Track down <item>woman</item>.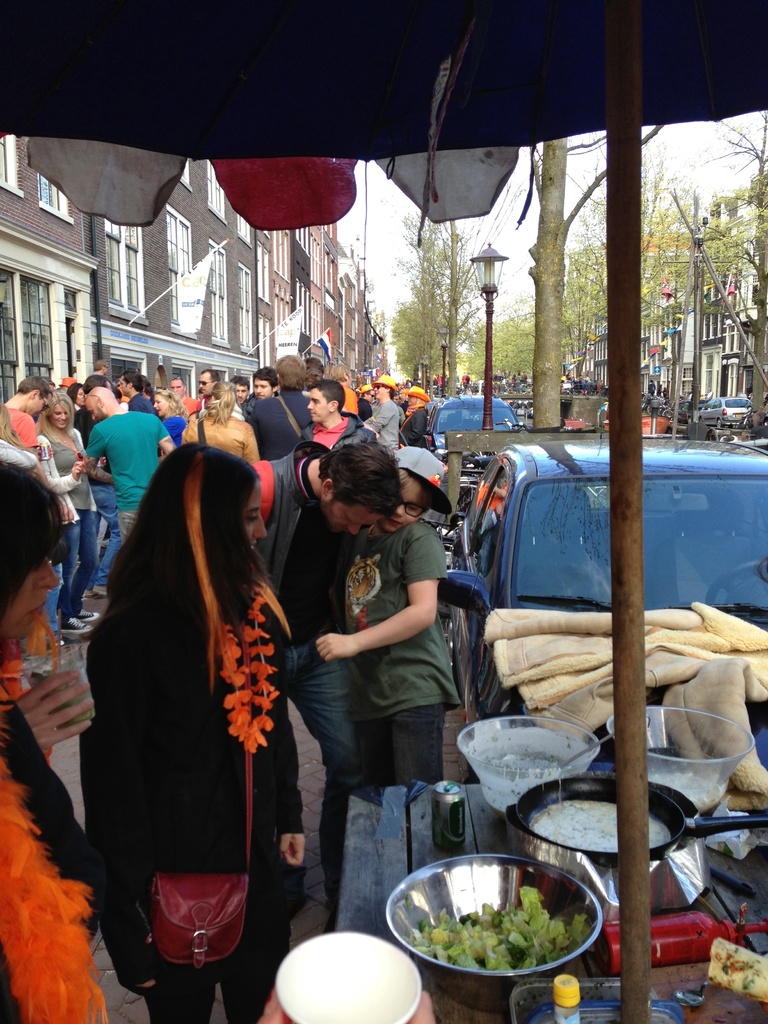
Tracked to crop(176, 377, 260, 467).
